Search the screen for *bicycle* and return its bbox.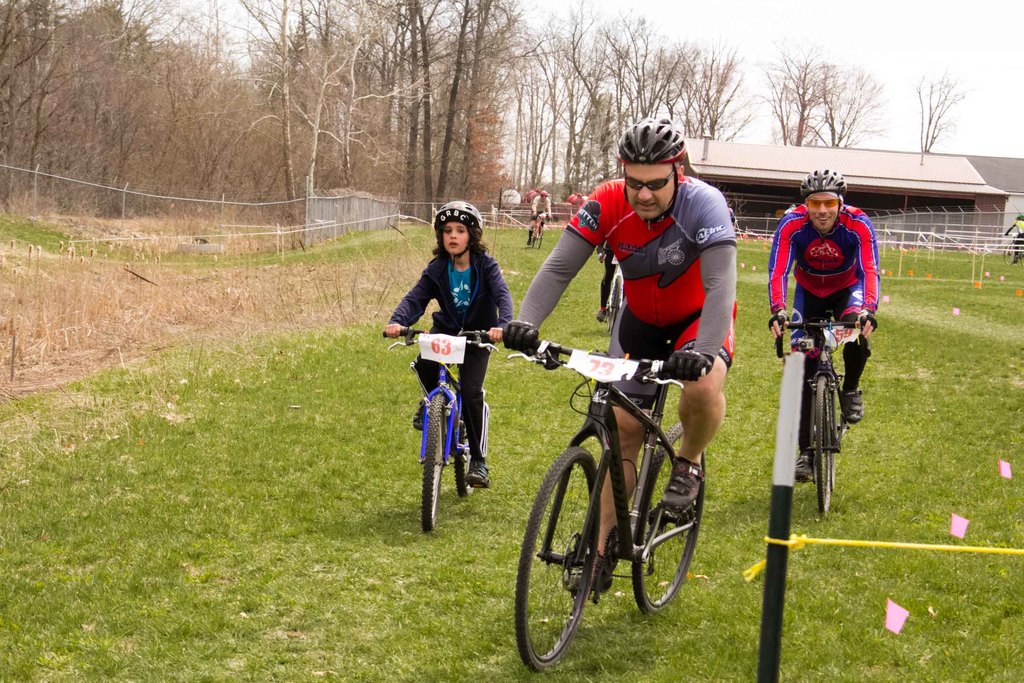
Found: x1=382, y1=329, x2=506, y2=536.
